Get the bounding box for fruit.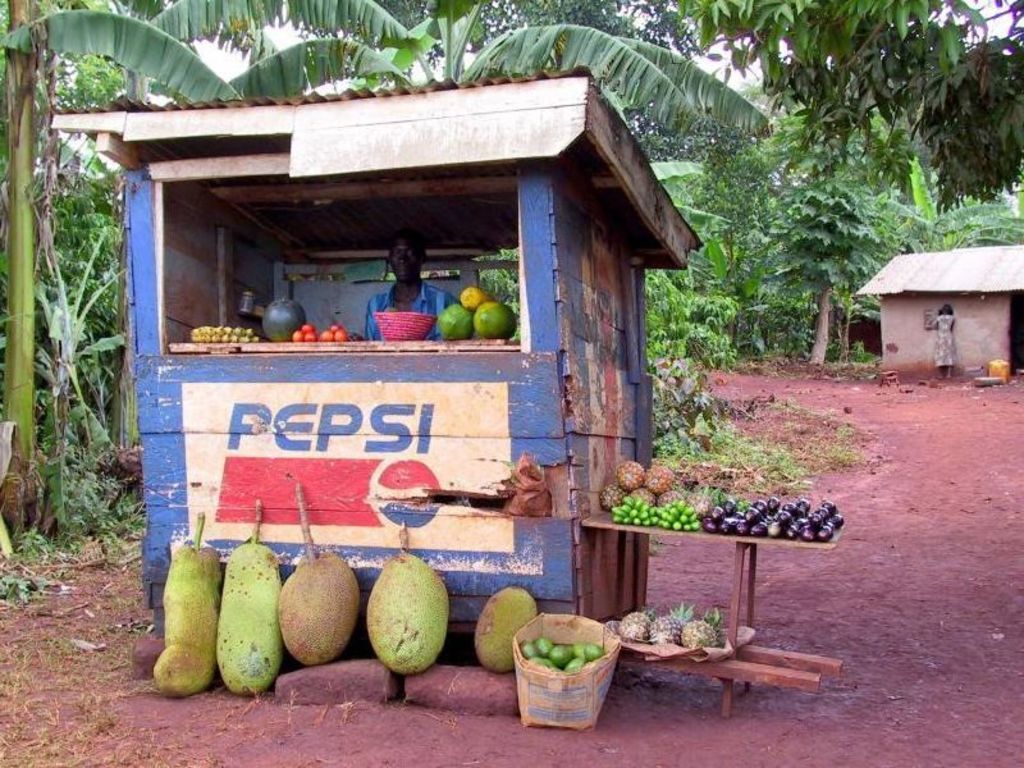
bbox=(285, 477, 362, 662).
